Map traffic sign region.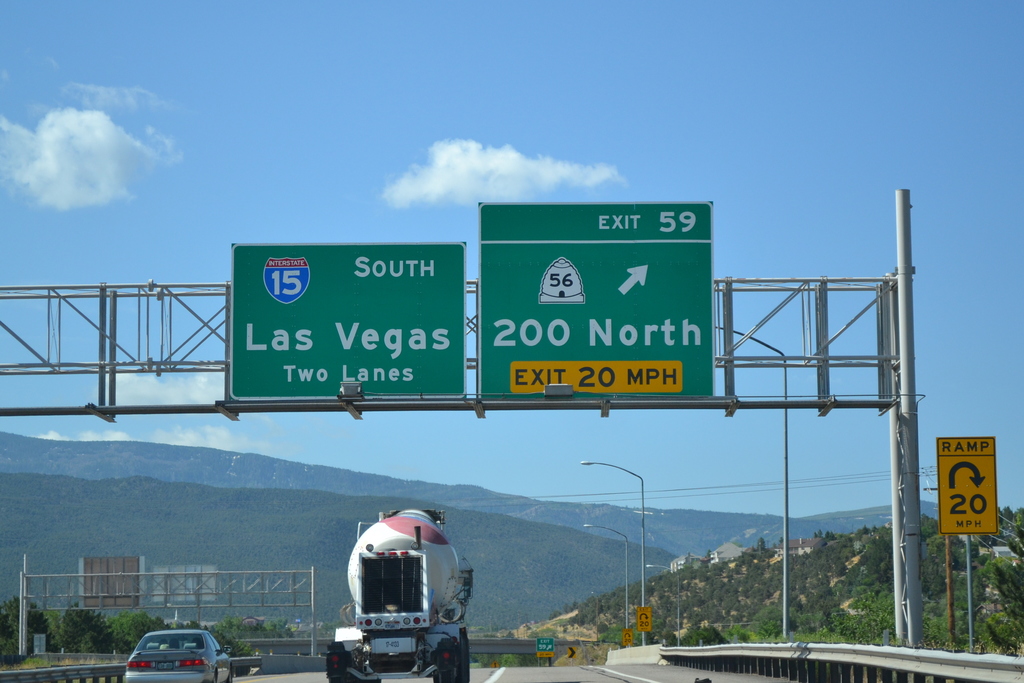
Mapped to {"x1": 229, "y1": 240, "x2": 467, "y2": 399}.
